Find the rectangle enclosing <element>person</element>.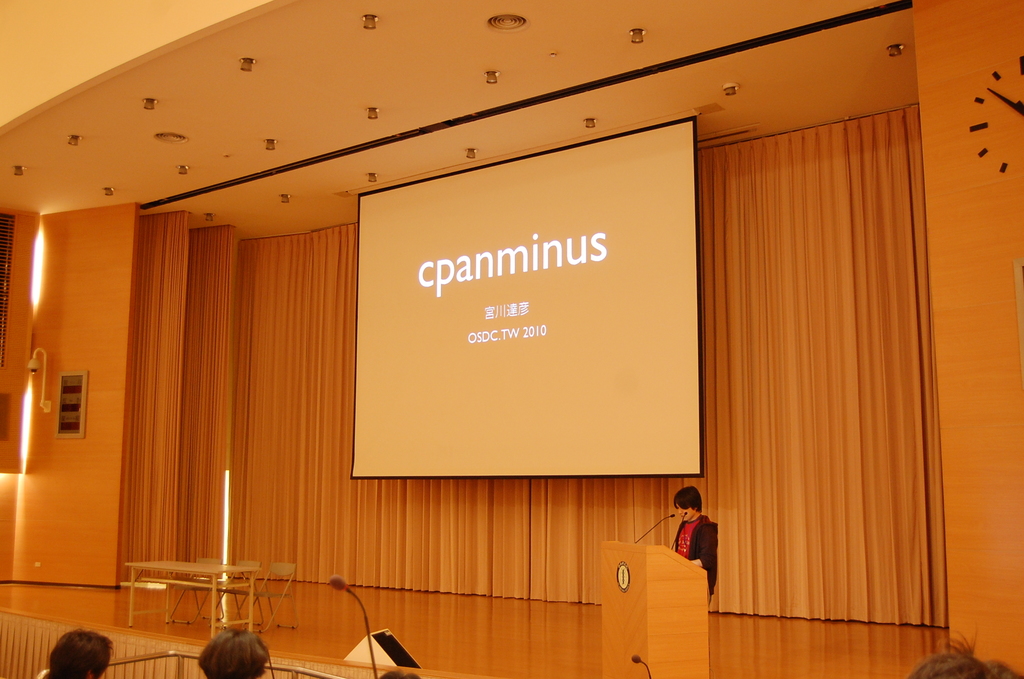
911,631,1023,678.
